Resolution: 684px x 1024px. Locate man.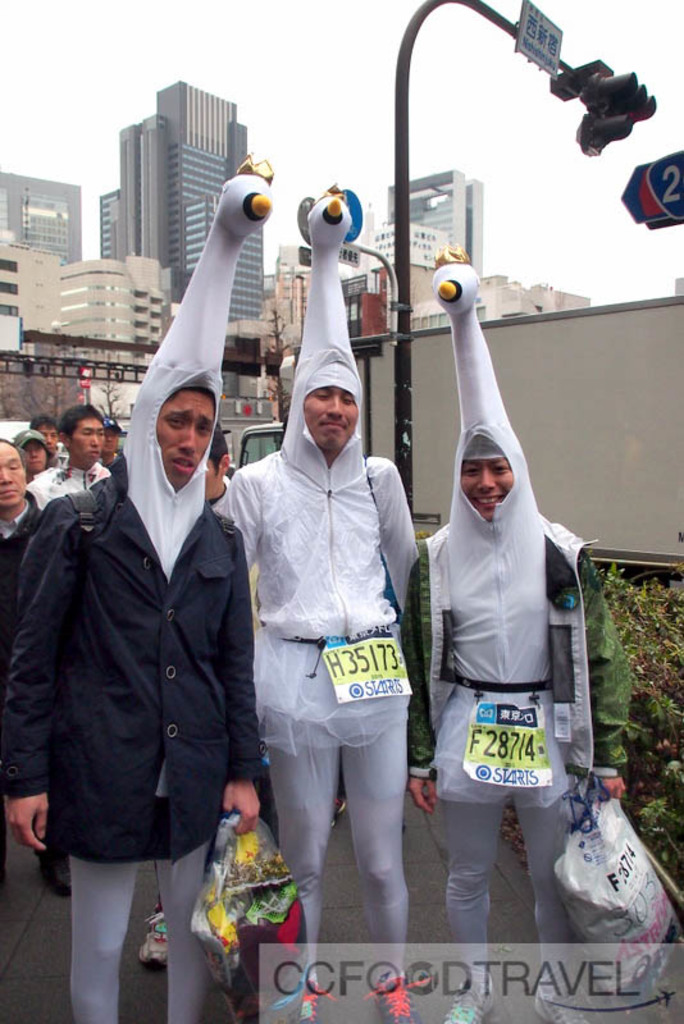
<bbox>67, 253, 301, 992</bbox>.
